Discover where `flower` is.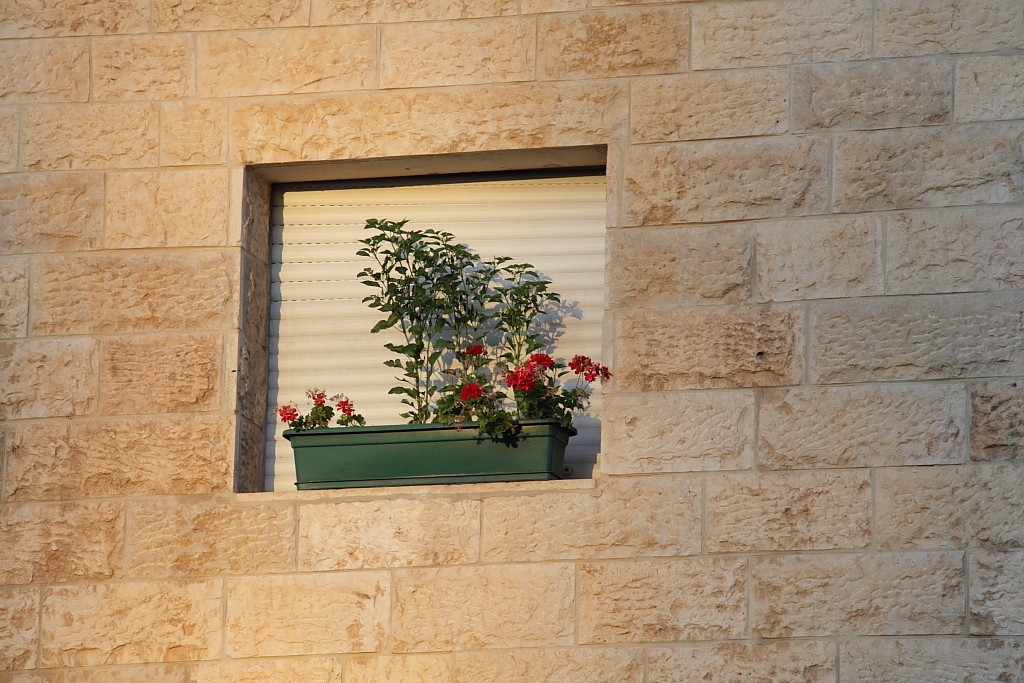
Discovered at (277, 404, 297, 424).
